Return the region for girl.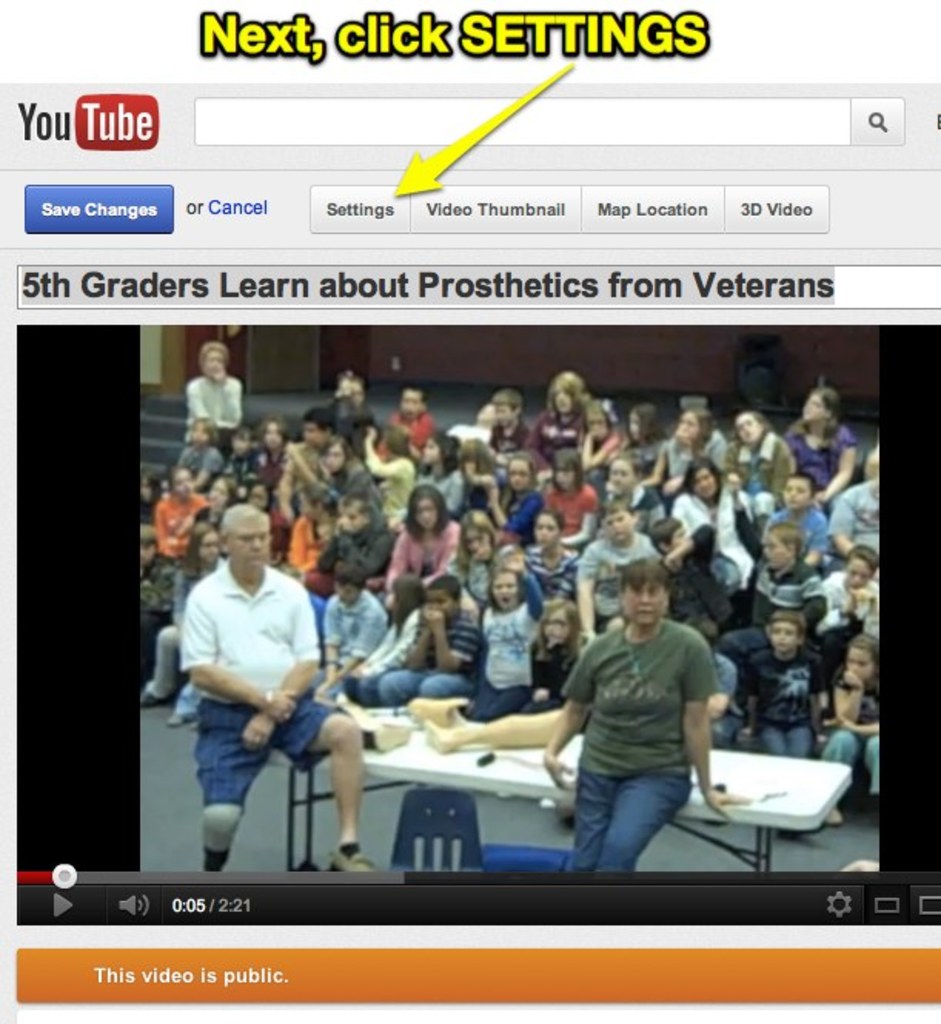
(179,339,245,450).
